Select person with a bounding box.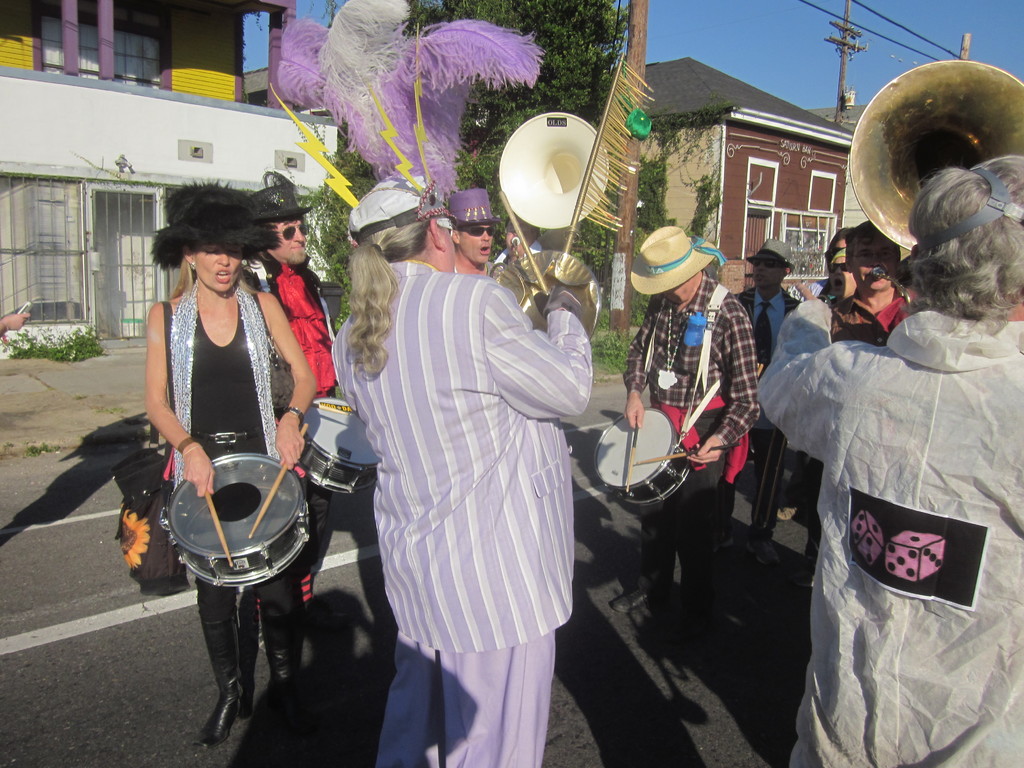
{"x1": 150, "y1": 185, "x2": 312, "y2": 739}.
